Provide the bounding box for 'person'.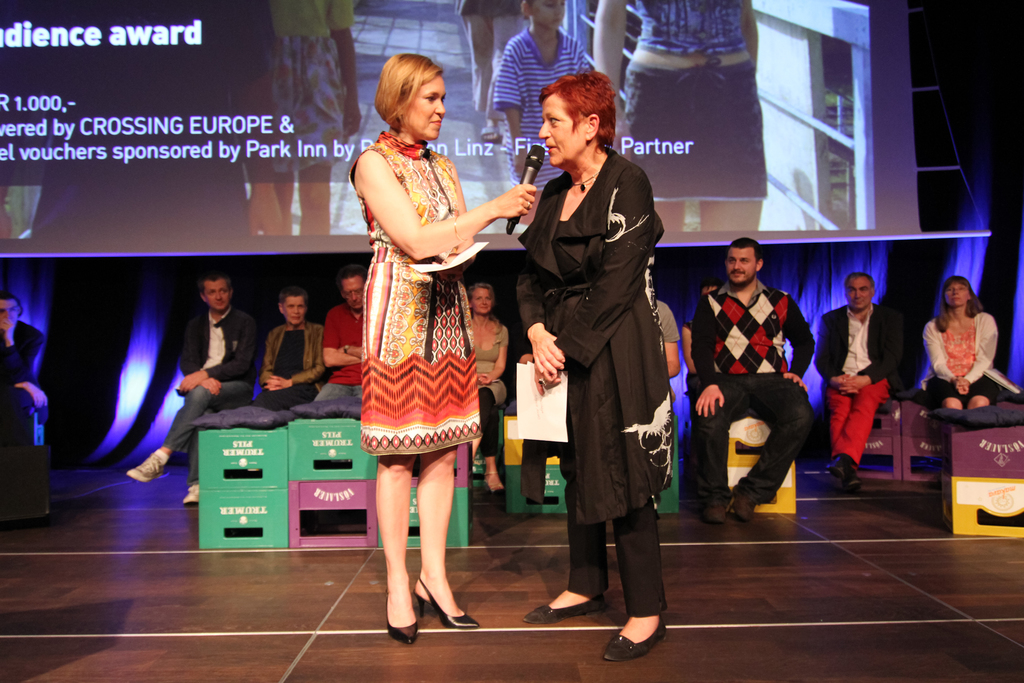
[910,270,1001,416].
